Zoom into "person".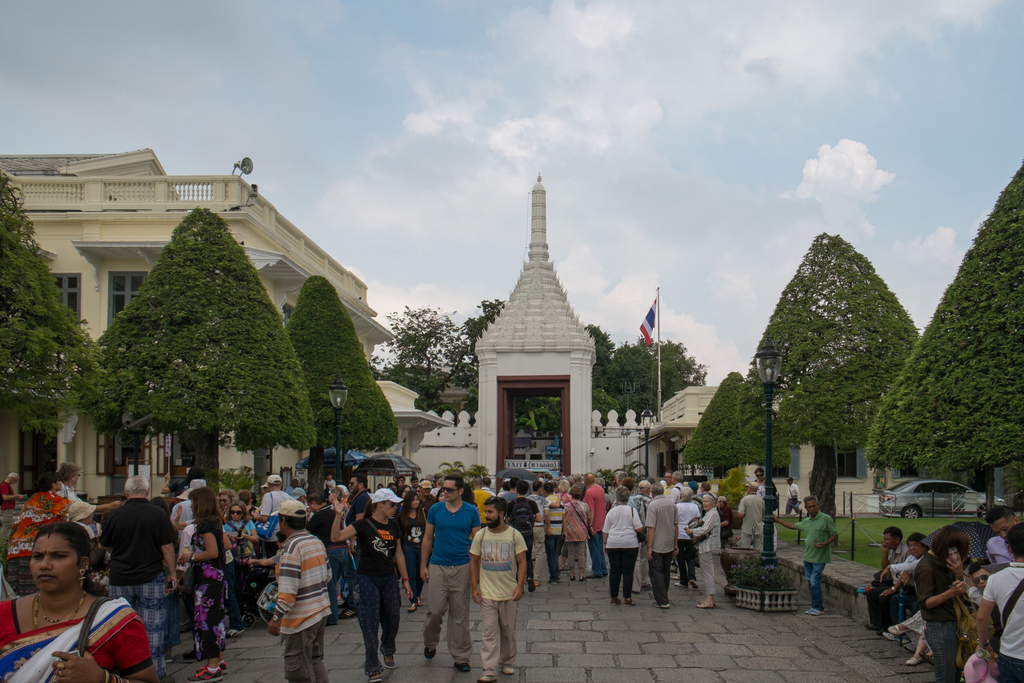
Zoom target: l=416, t=471, r=483, b=676.
